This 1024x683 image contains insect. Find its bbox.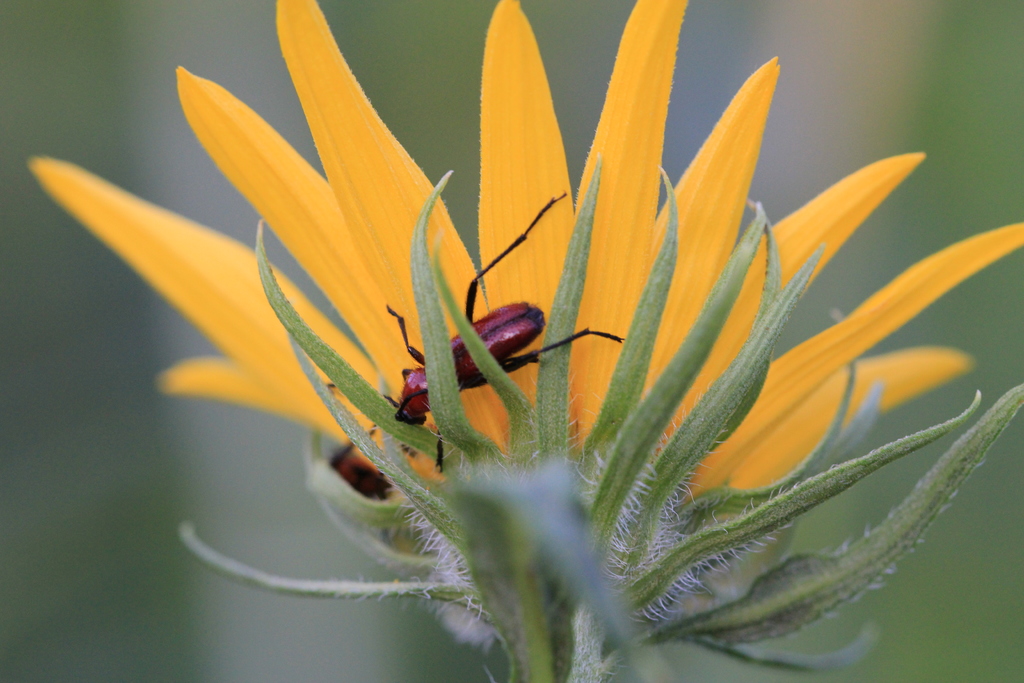
crop(370, 193, 634, 473).
